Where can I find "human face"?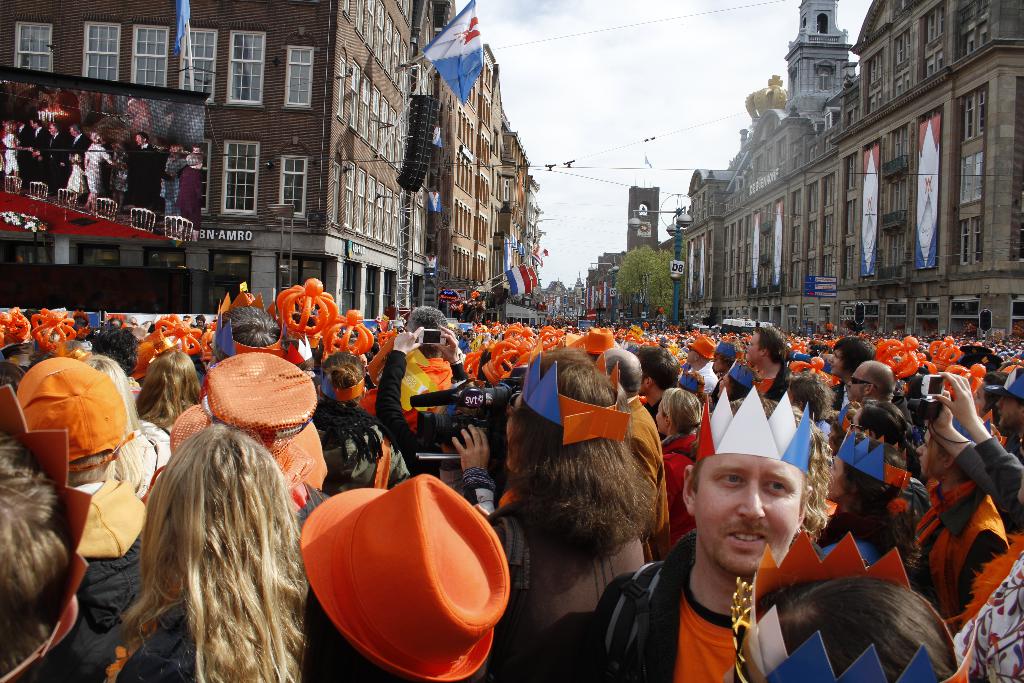
You can find it at box=[168, 146, 173, 155].
